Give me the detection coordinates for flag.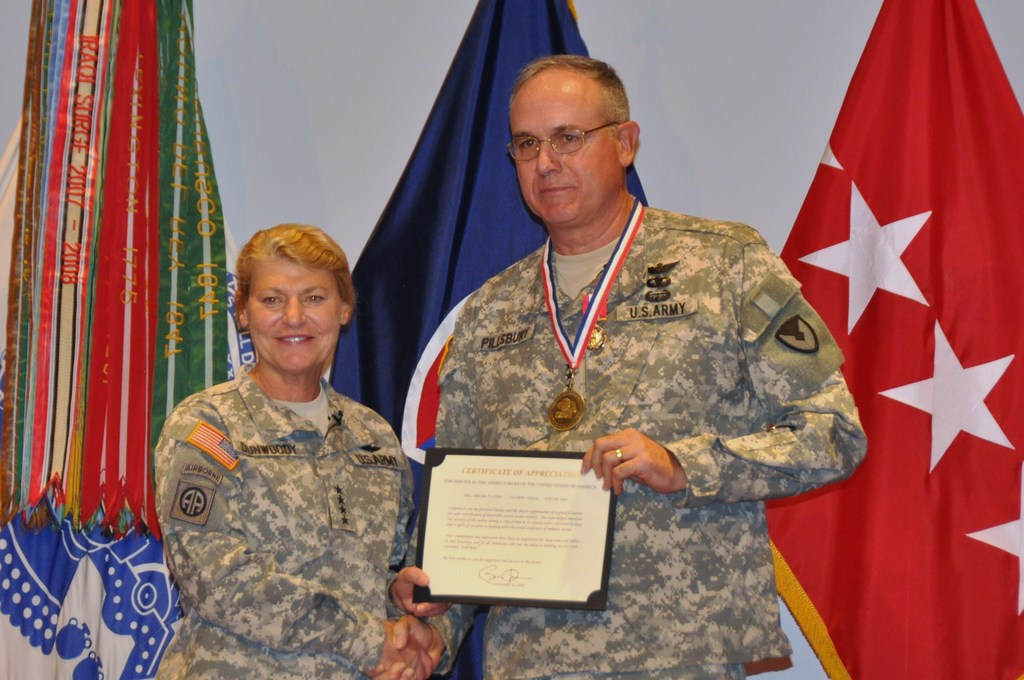
(329, 0, 650, 679).
